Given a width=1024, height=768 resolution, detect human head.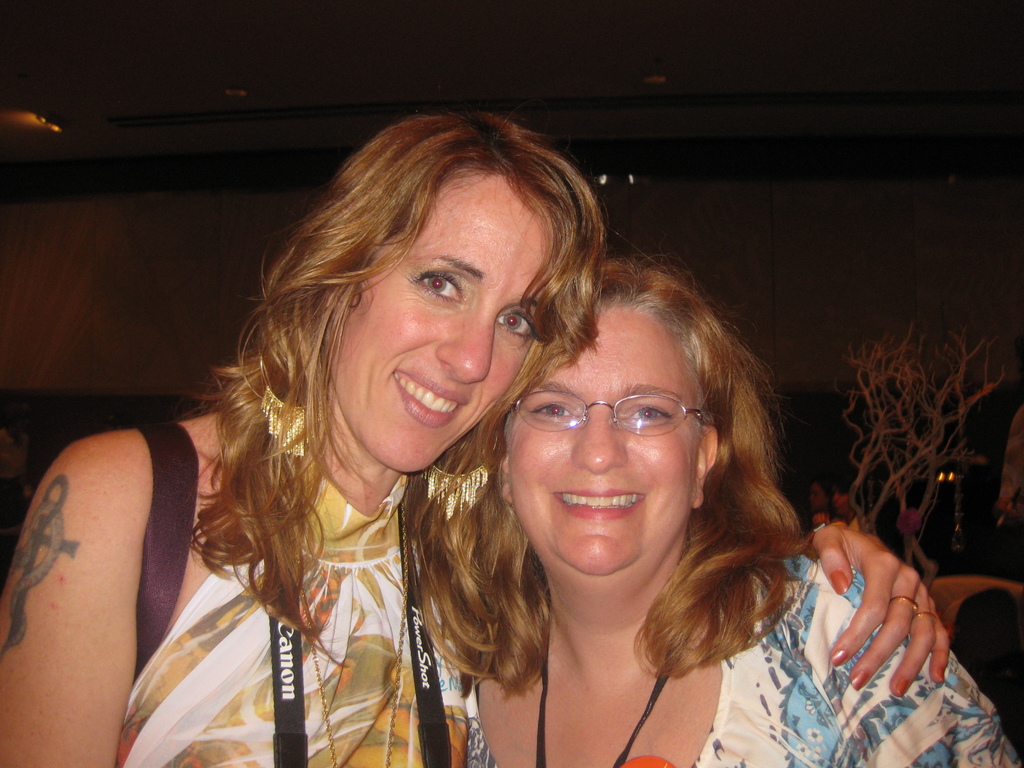
258:116:593:447.
